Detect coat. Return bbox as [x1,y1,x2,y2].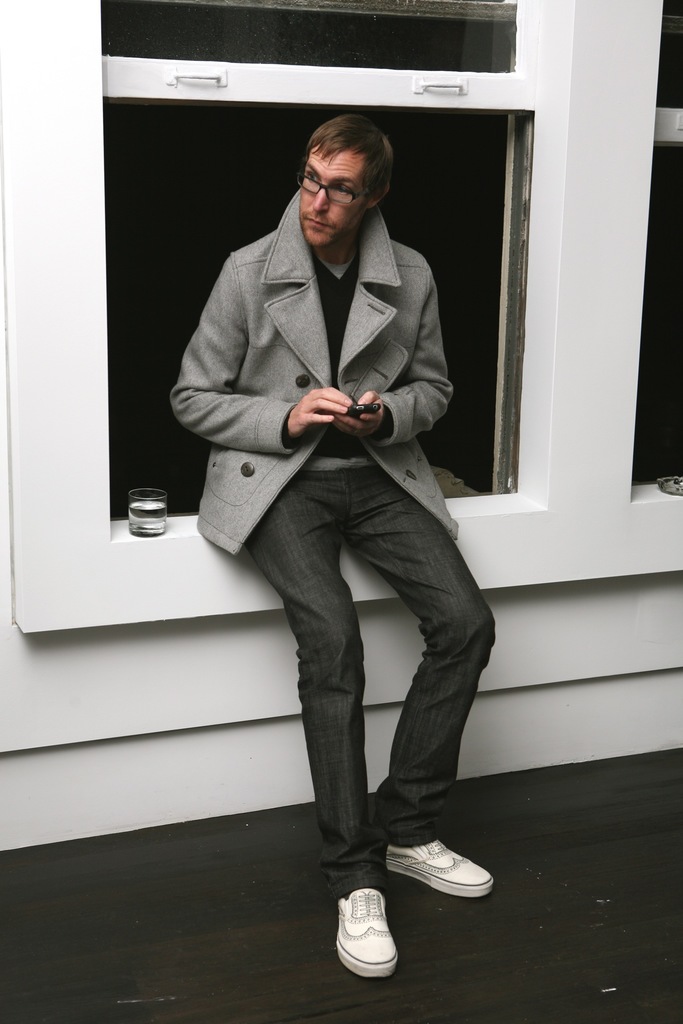
[135,133,475,560].
